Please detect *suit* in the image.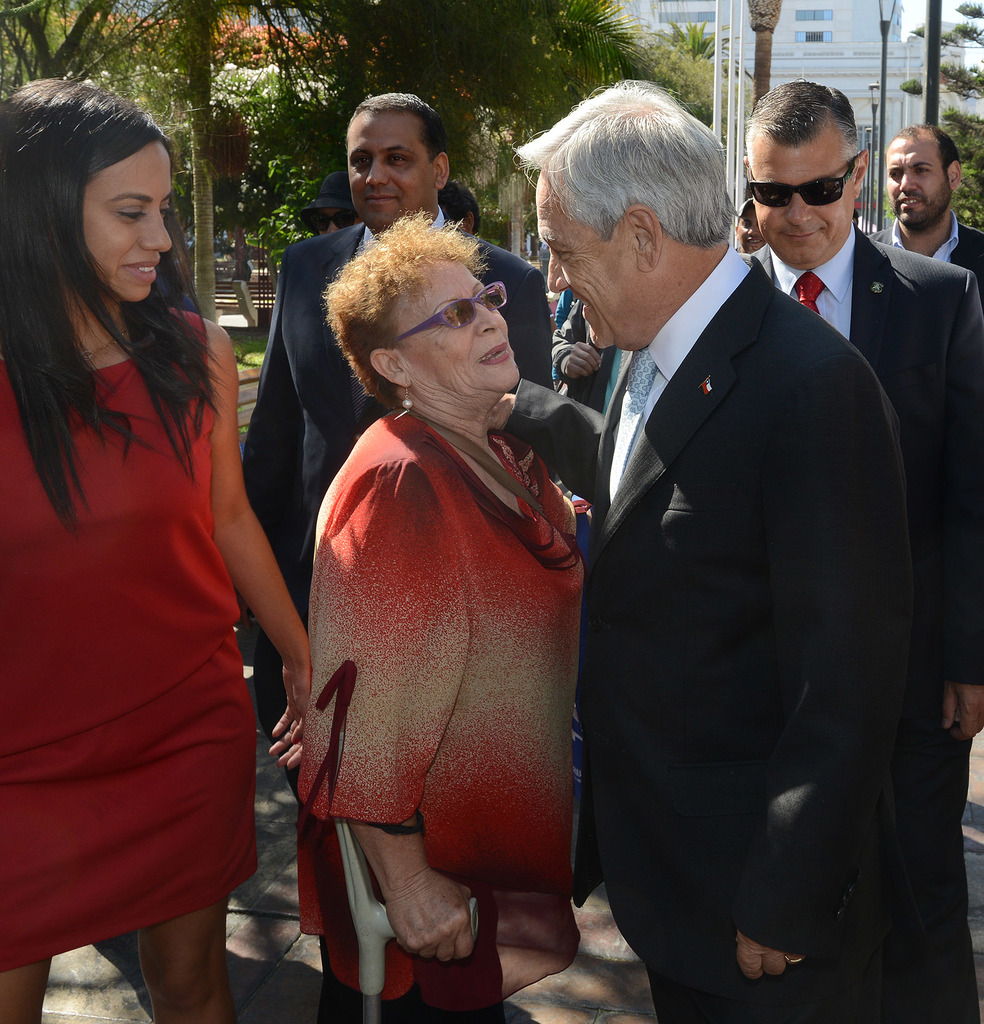
{"left": 476, "top": 118, "right": 848, "bottom": 963}.
